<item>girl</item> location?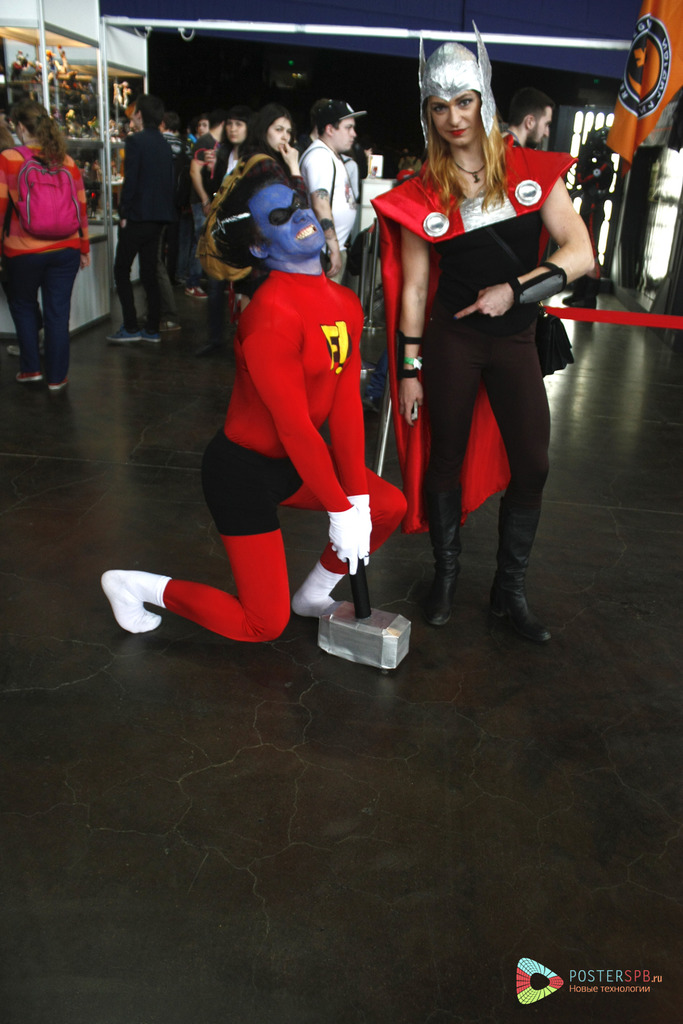
[x1=392, y1=39, x2=597, y2=646]
